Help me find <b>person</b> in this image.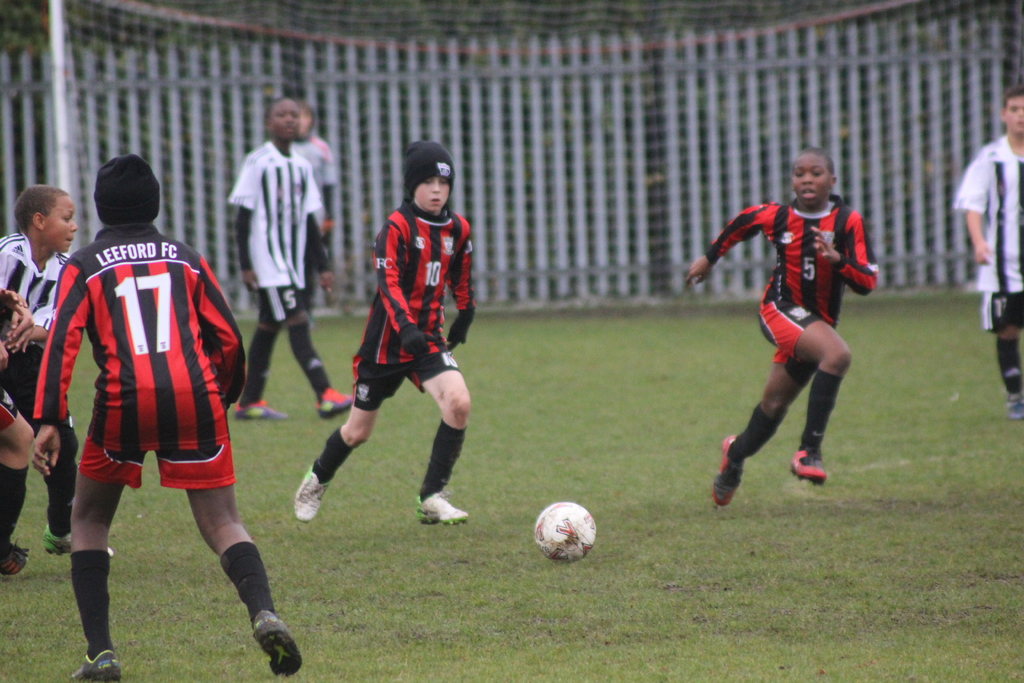
Found it: 0:334:34:576.
